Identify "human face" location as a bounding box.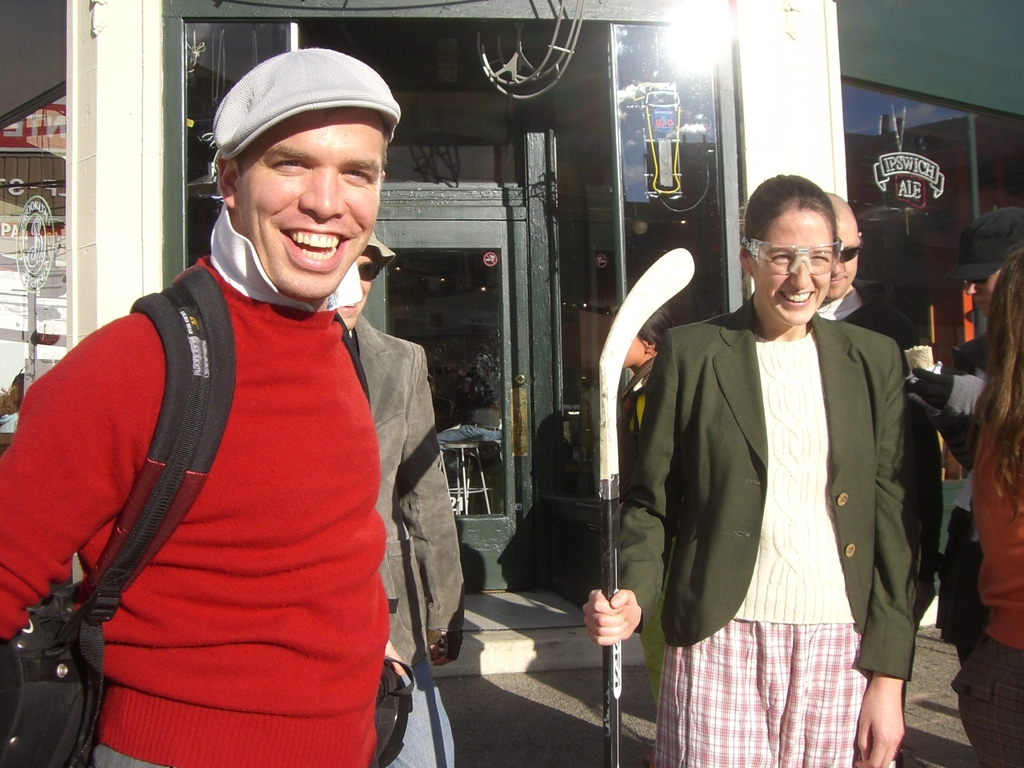
751,203,827,326.
